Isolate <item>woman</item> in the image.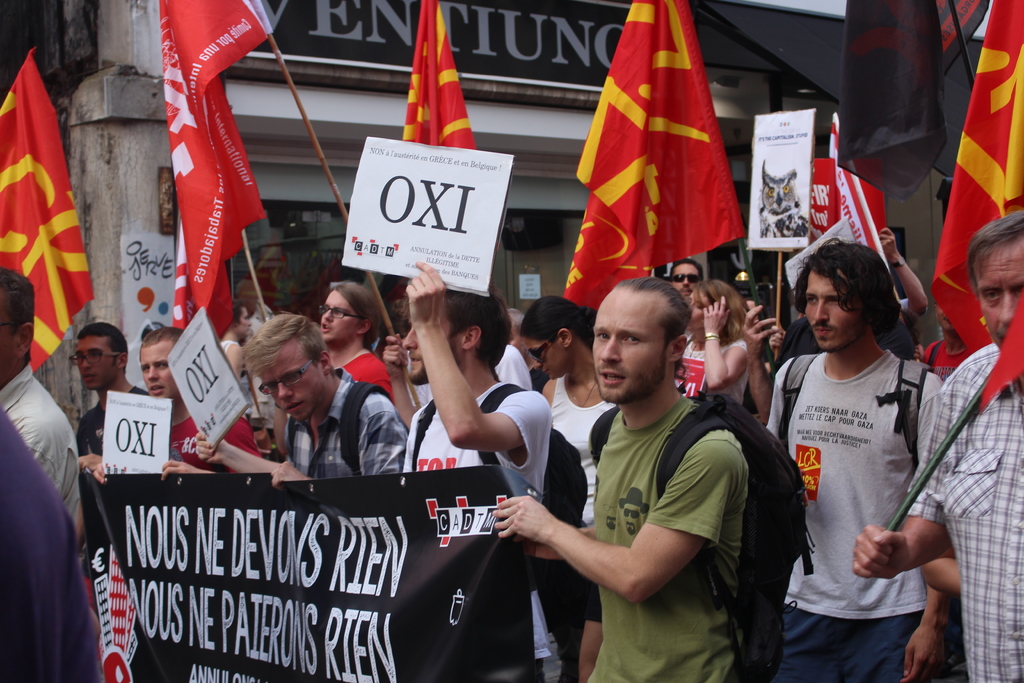
Isolated region: {"left": 316, "top": 276, "right": 410, "bottom": 406}.
